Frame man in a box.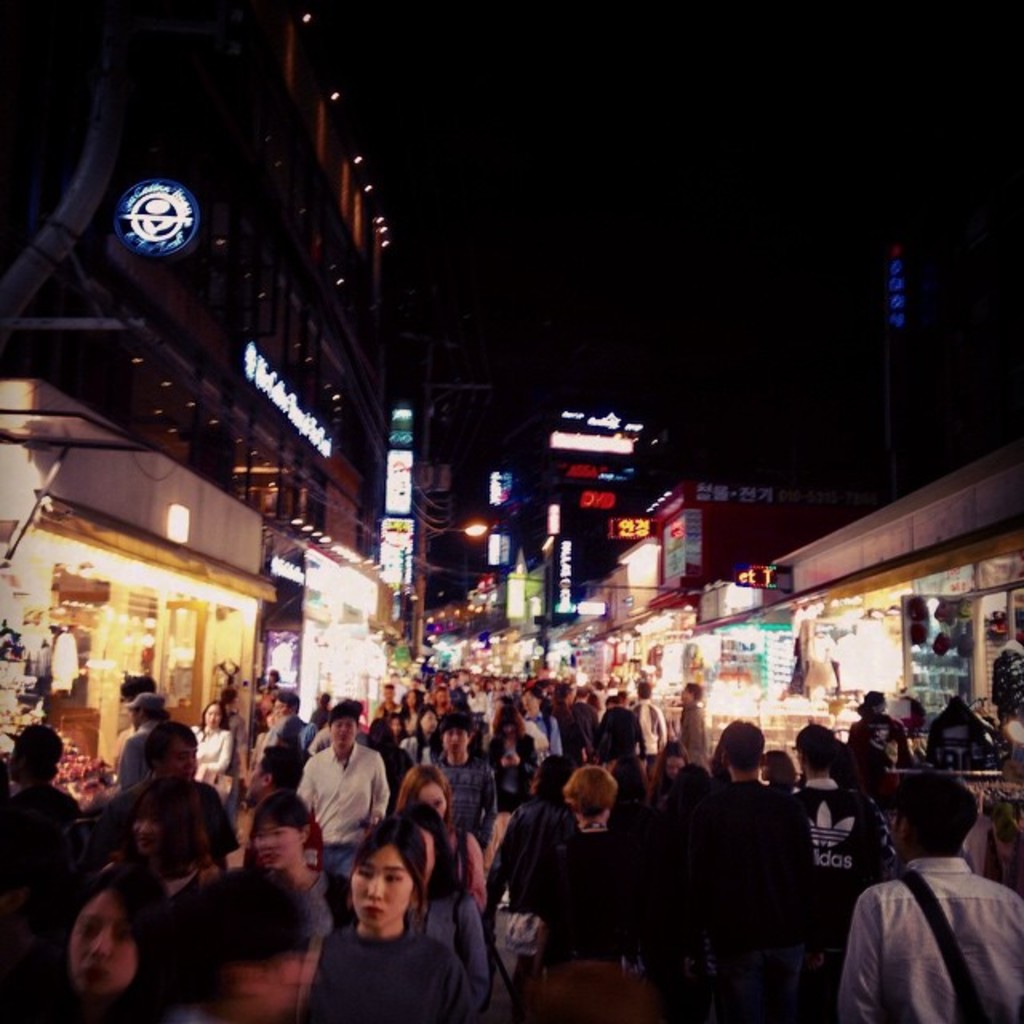
locate(426, 714, 498, 848).
